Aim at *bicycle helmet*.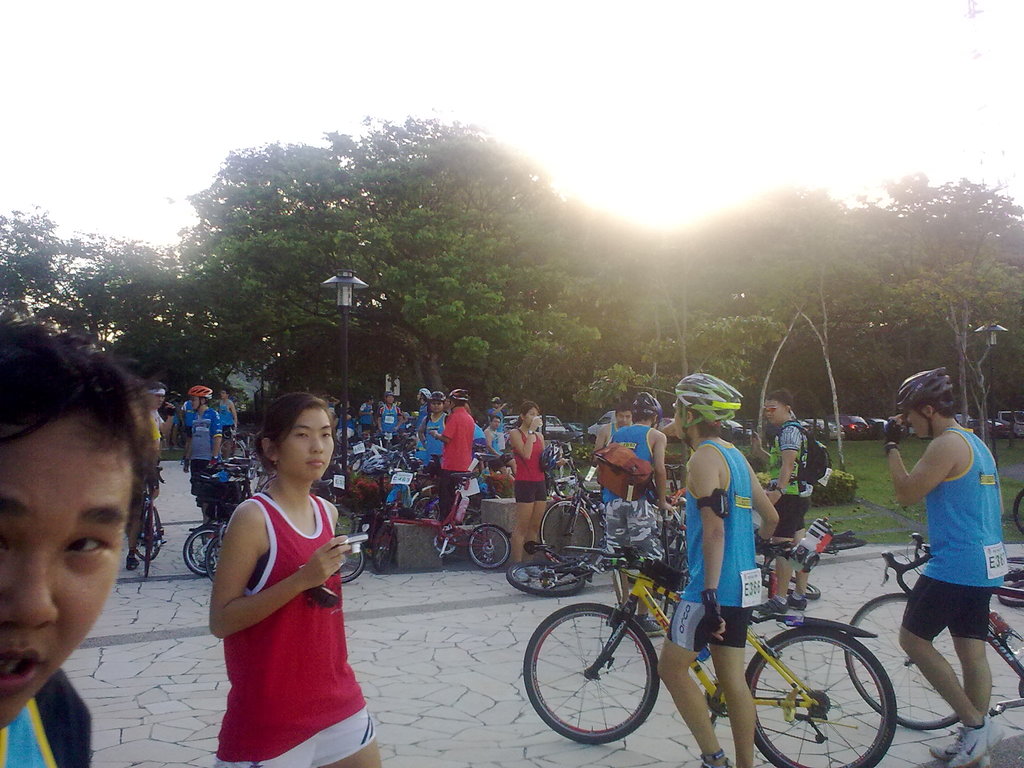
Aimed at bbox=(673, 367, 742, 444).
